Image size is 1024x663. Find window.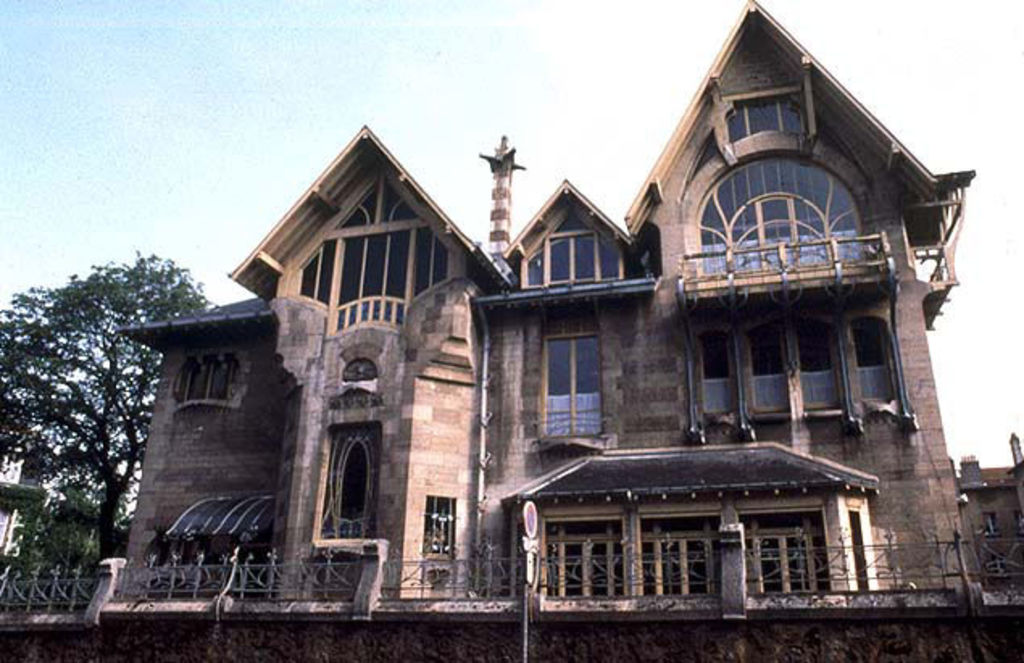
select_region(672, 87, 935, 434).
